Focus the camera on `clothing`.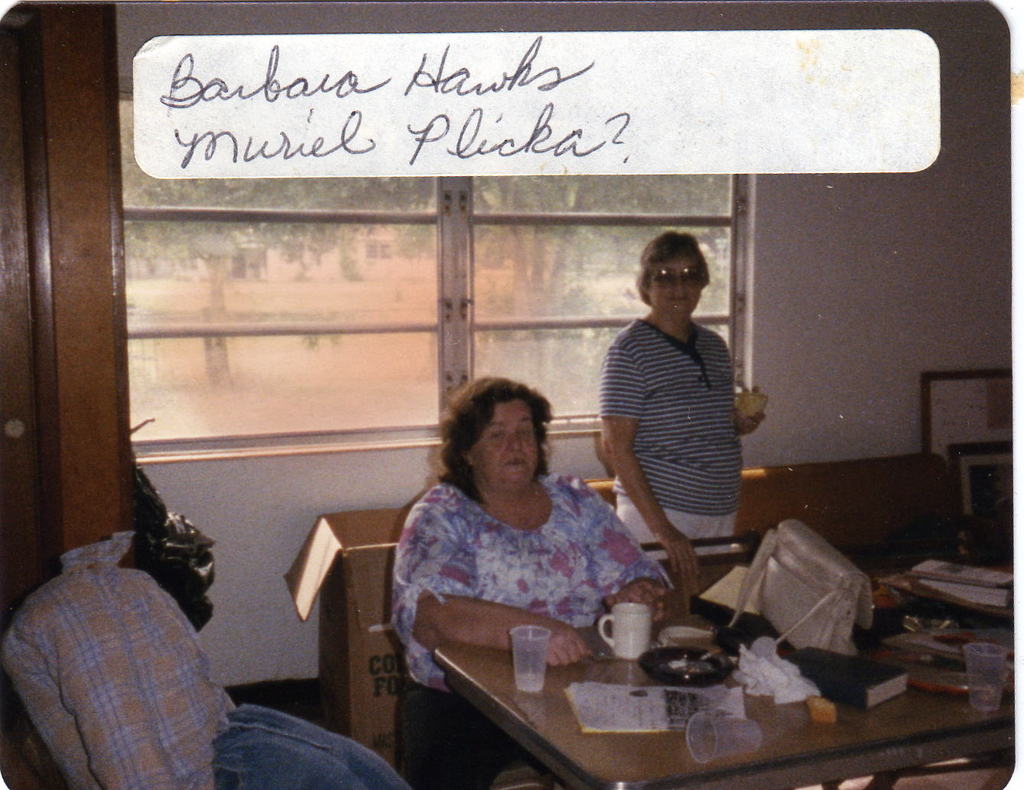
Focus region: detection(397, 466, 677, 690).
